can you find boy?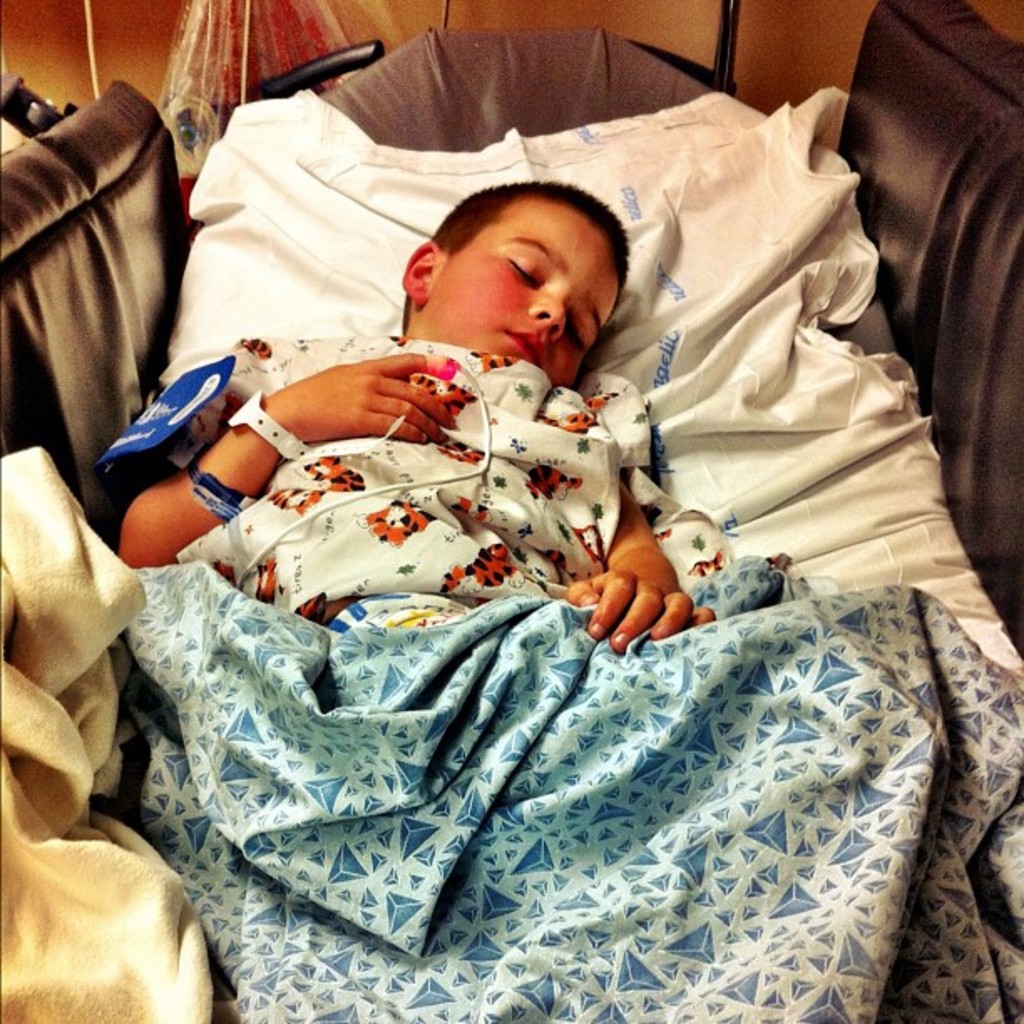
Yes, bounding box: BBox(112, 186, 714, 649).
